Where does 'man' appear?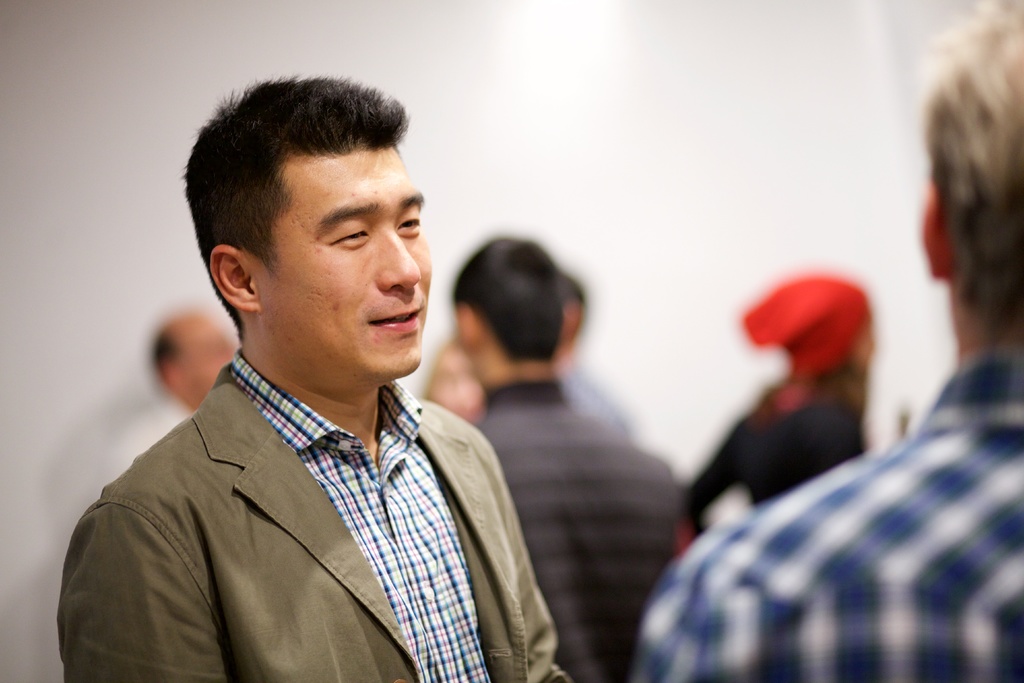
Appears at {"left": 99, "top": 317, "right": 238, "bottom": 504}.
